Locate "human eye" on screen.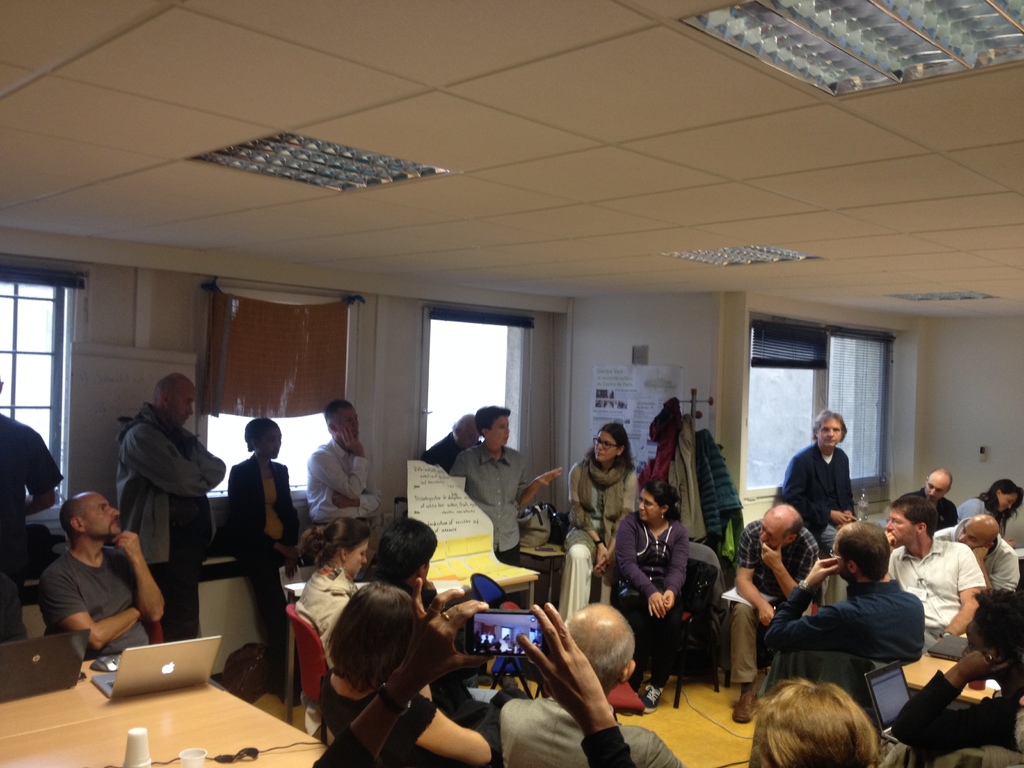
On screen at x1=644, y1=501, x2=652, y2=508.
